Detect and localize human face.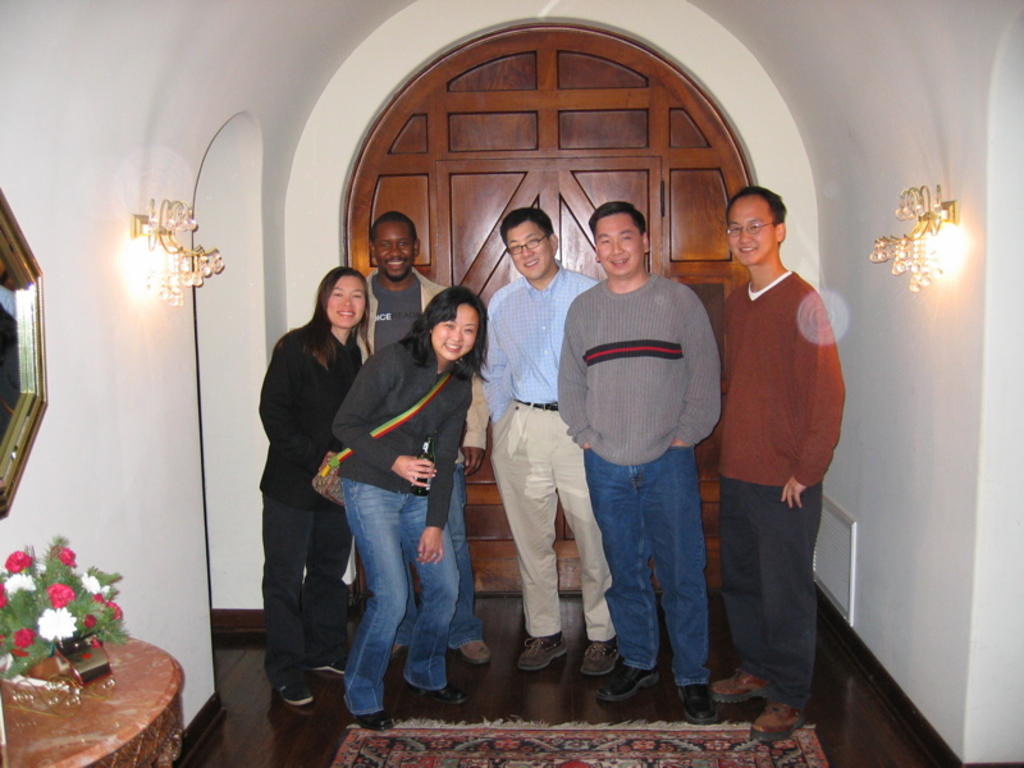
Localized at 326 275 365 328.
